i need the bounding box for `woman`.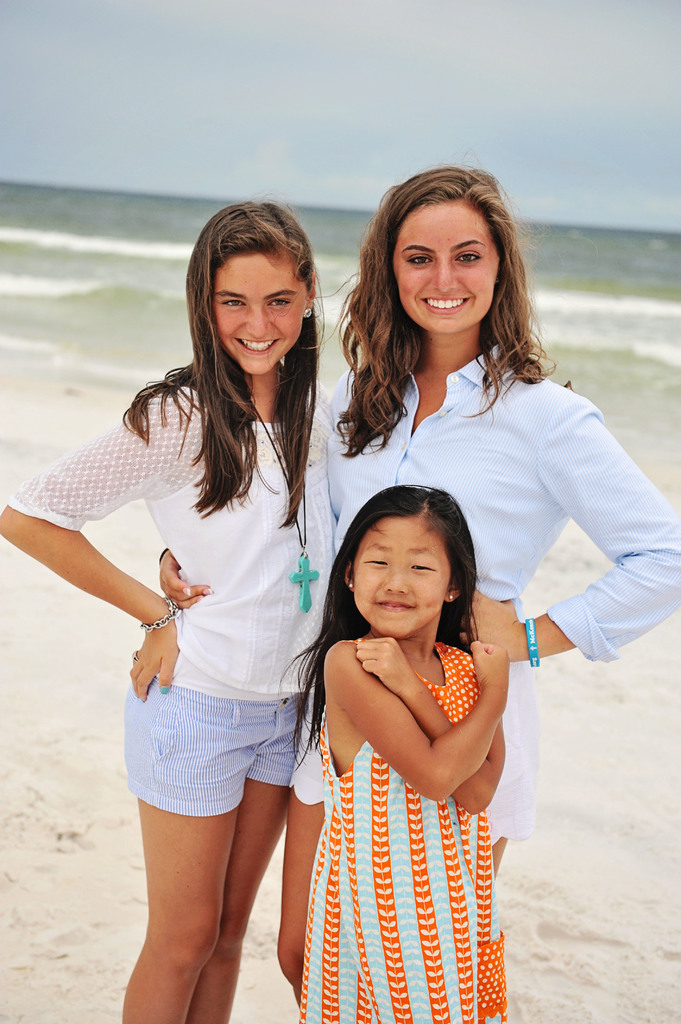
Here it is: x1=160, y1=165, x2=680, y2=1013.
